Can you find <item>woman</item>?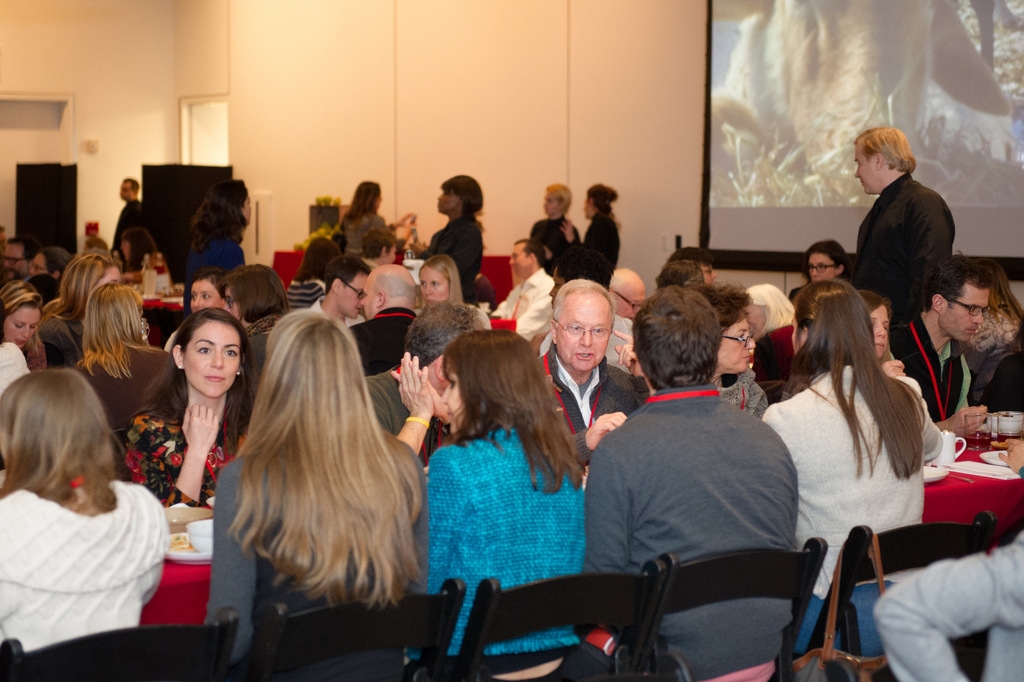
Yes, bounding box: left=531, top=183, right=578, bottom=279.
